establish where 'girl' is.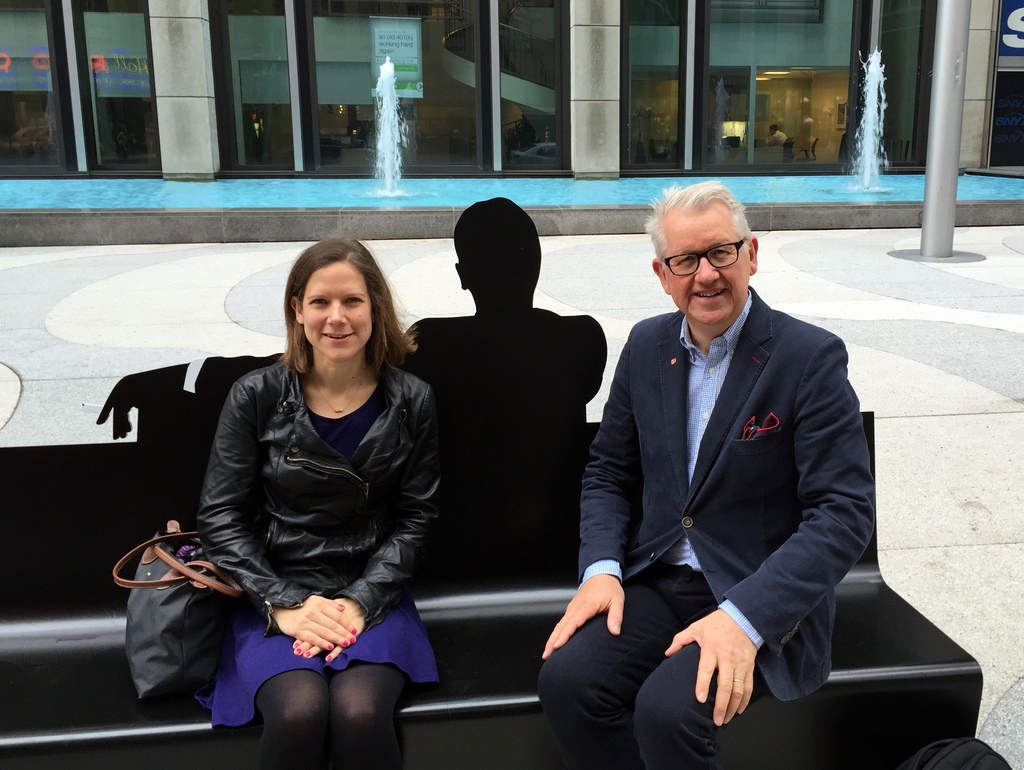
Established at <bbox>201, 240, 453, 769</bbox>.
